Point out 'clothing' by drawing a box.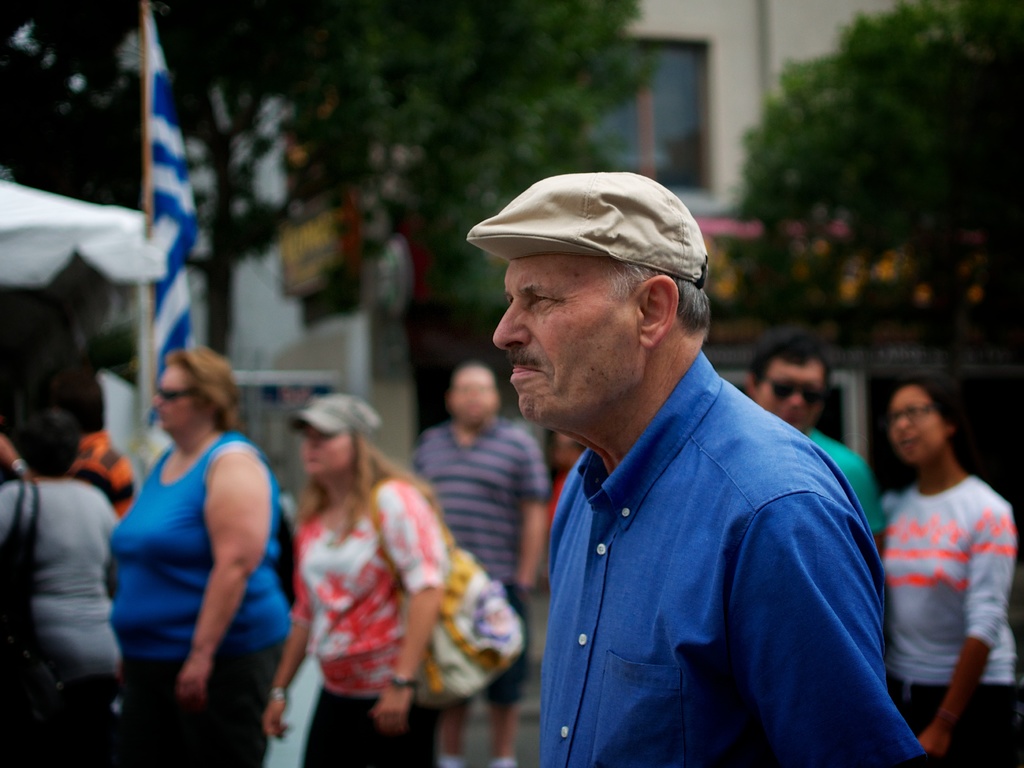
Rect(284, 477, 447, 767).
